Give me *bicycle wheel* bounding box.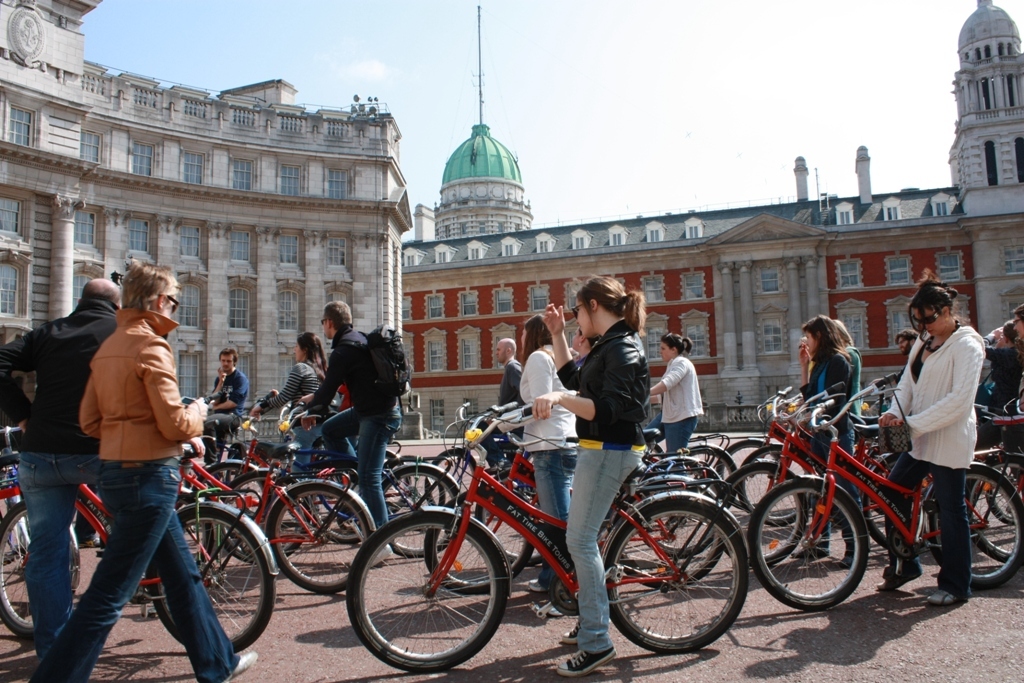
region(425, 487, 530, 592).
